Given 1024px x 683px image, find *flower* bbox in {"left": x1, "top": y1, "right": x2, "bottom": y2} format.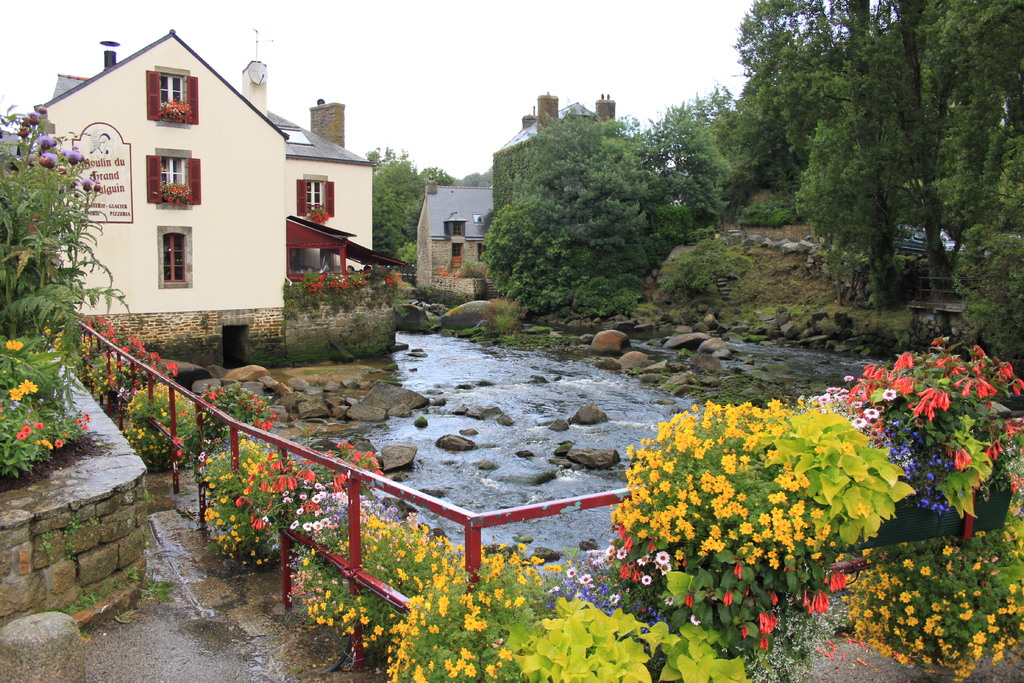
{"left": 17, "top": 106, "right": 42, "bottom": 138}.
